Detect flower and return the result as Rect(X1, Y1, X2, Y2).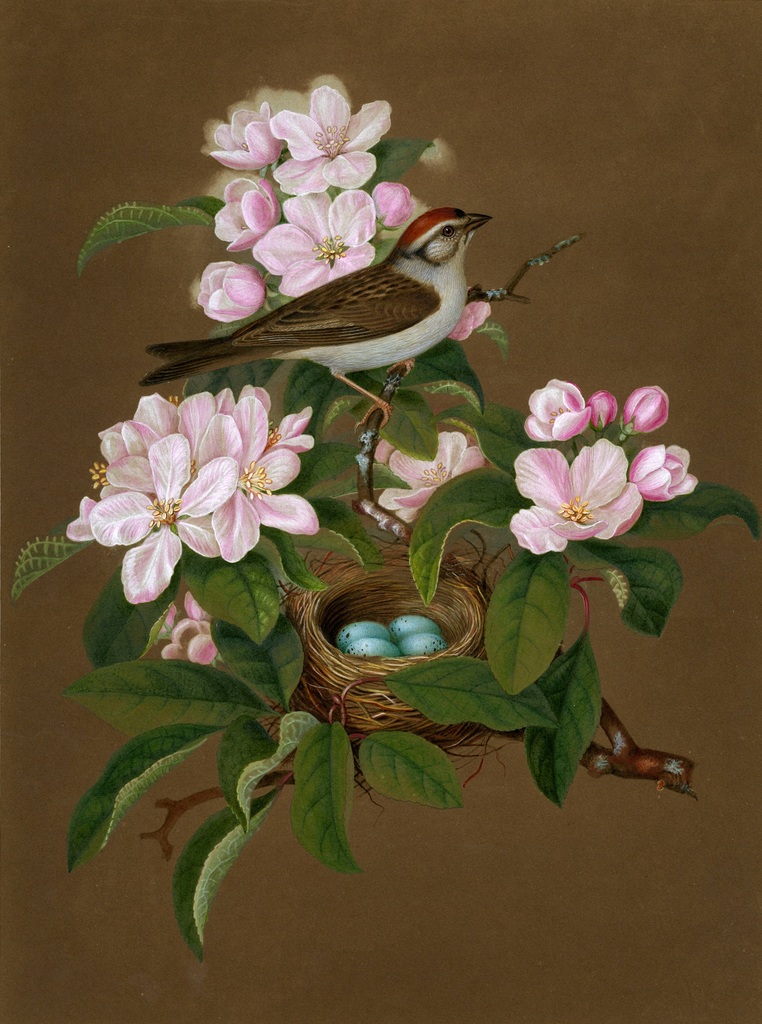
Rect(517, 379, 591, 438).
